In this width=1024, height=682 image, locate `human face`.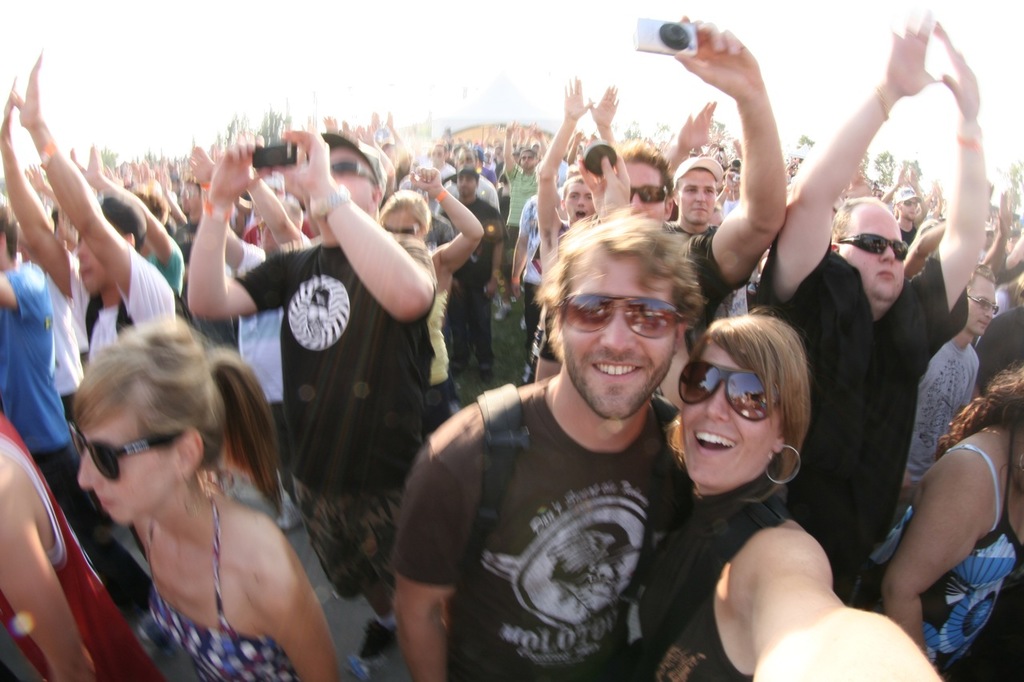
Bounding box: box(965, 282, 997, 337).
